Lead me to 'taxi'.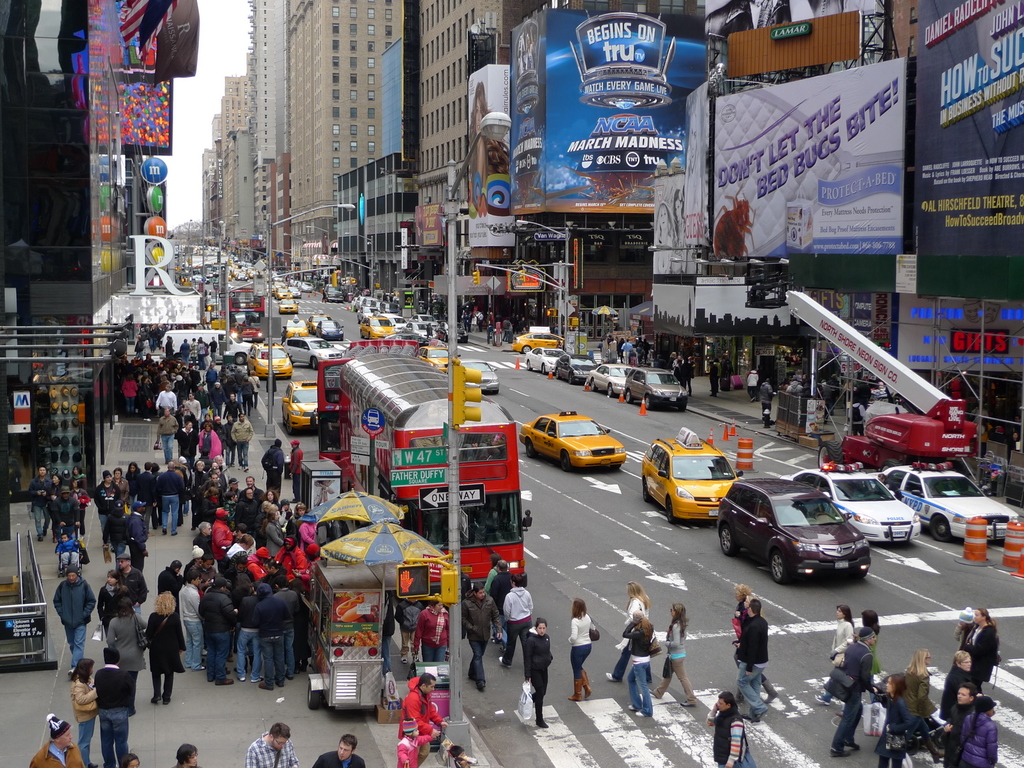
Lead to left=276, top=285, right=292, bottom=302.
